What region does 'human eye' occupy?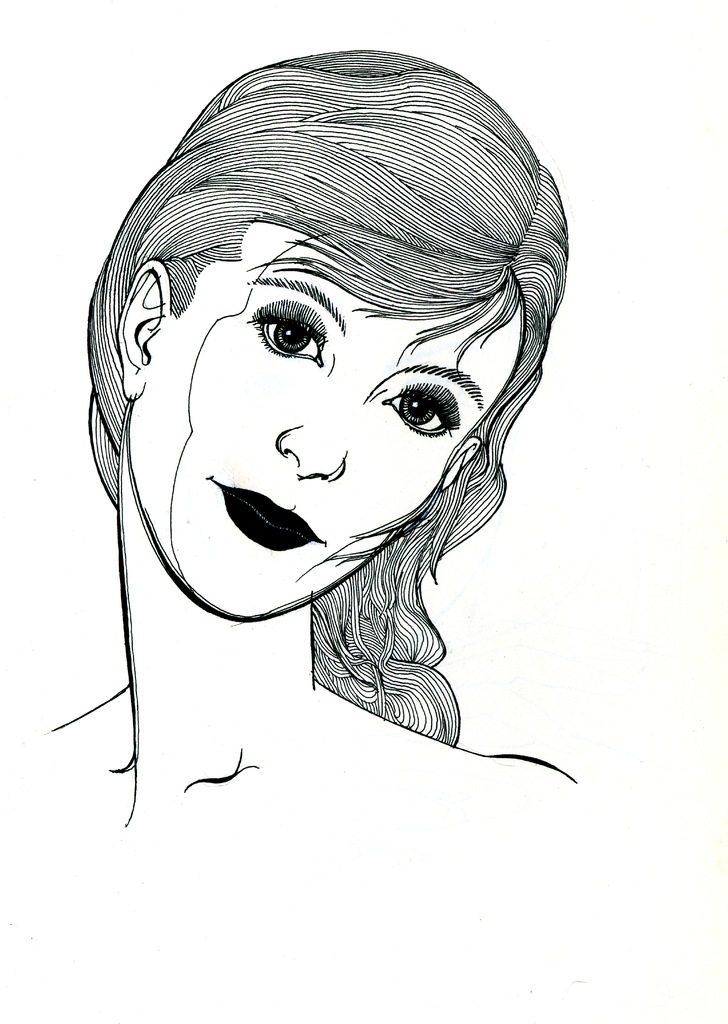
left=379, top=375, right=465, bottom=442.
